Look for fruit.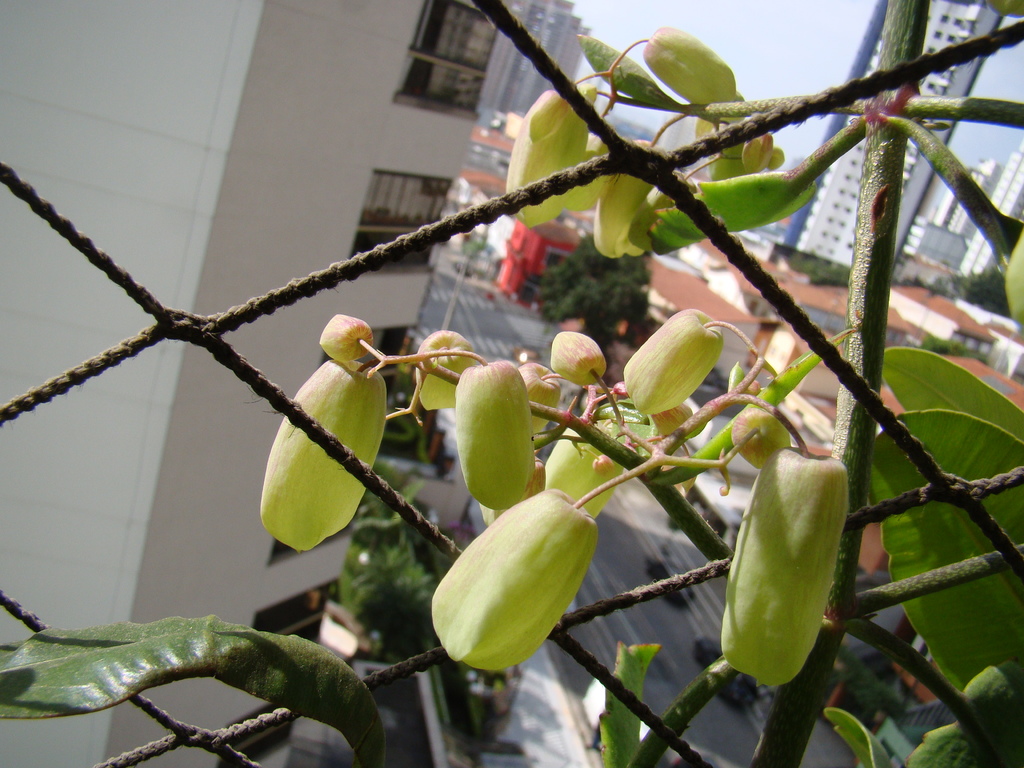
Found: BBox(588, 138, 672, 257).
